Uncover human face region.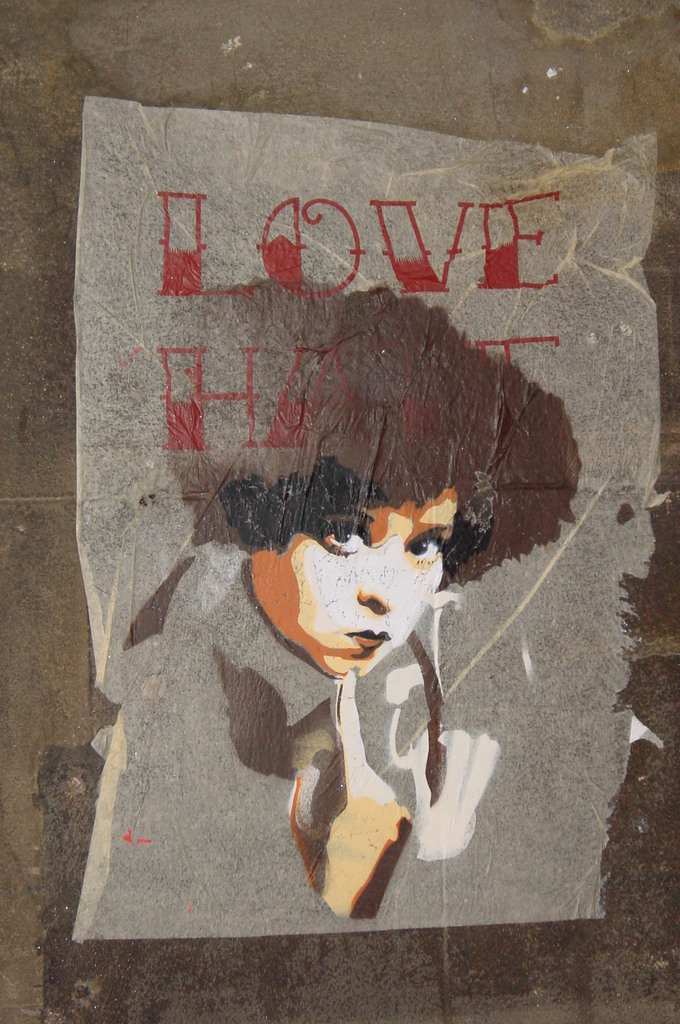
Uncovered: crop(247, 481, 462, 684).
